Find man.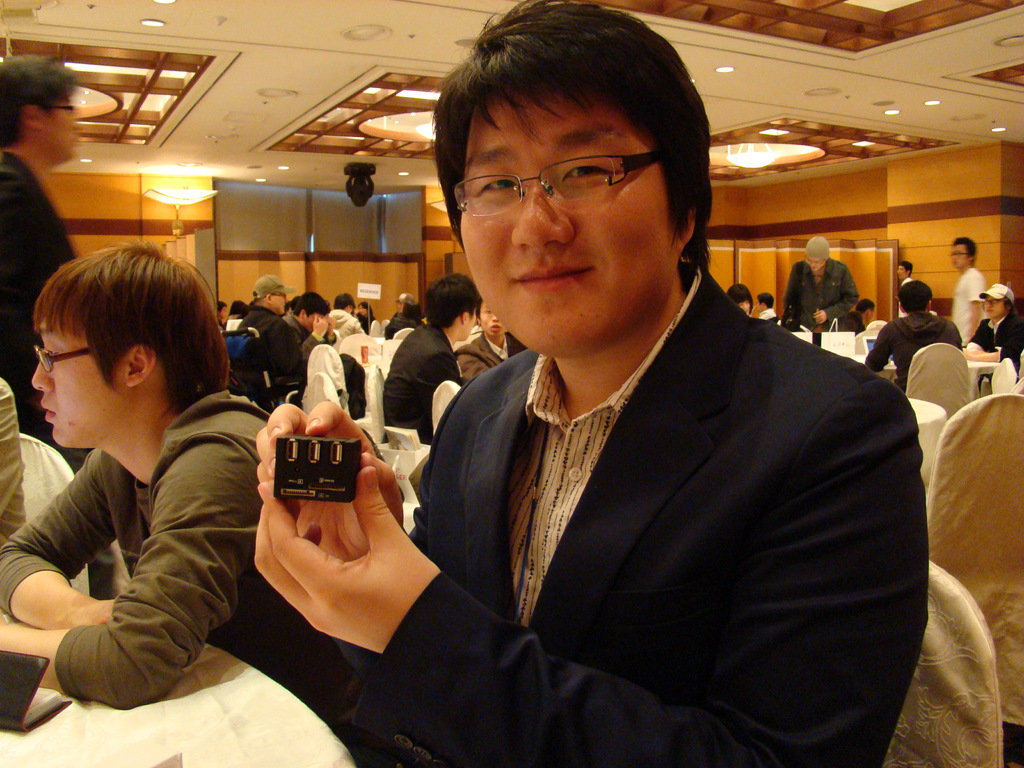
252/0/931/767.
